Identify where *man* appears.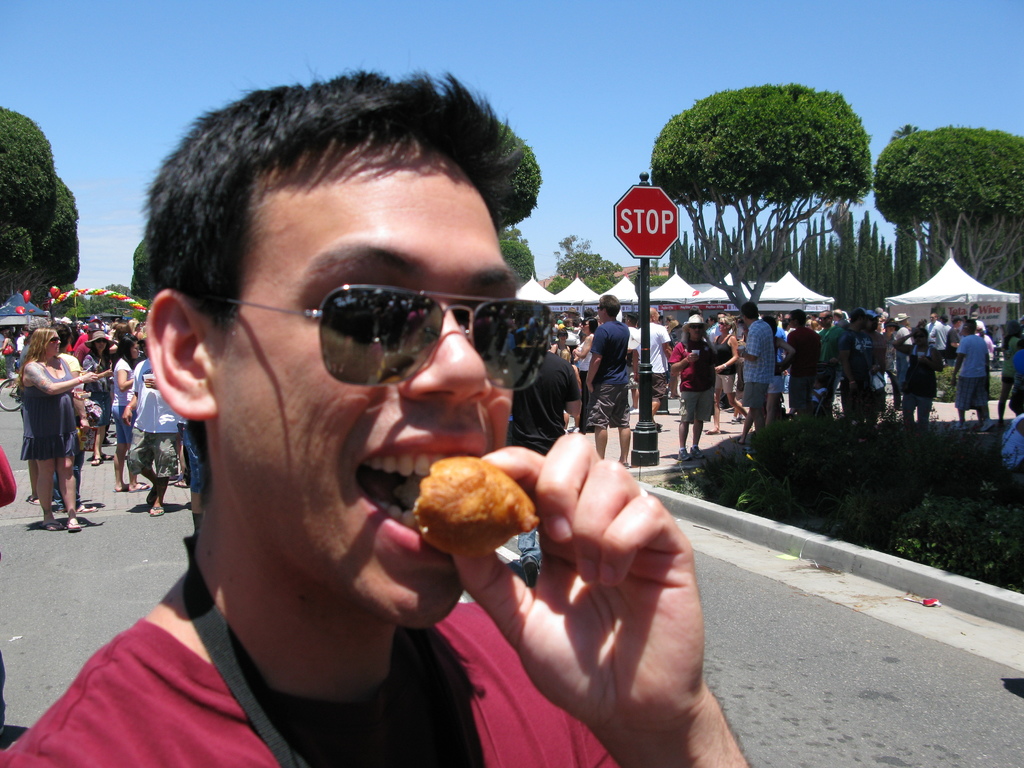
Appears at x1=125, y1=357, x2=186, y2=516.
